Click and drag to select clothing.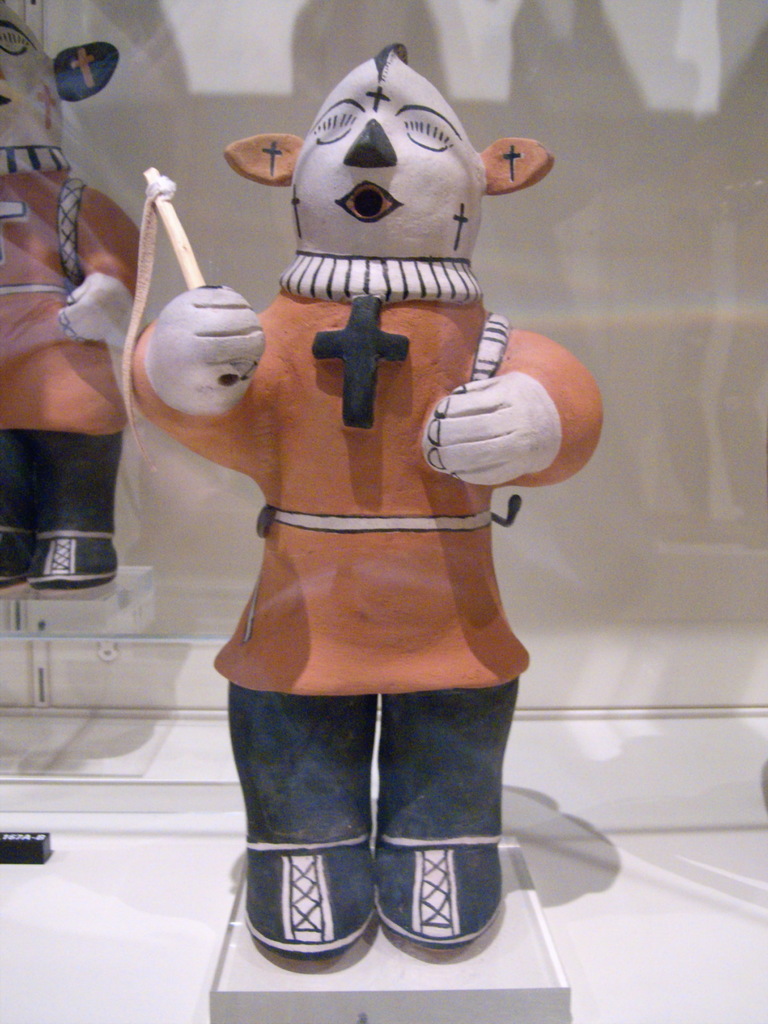
Selection: l=129, t=250, r=605, b=841.
